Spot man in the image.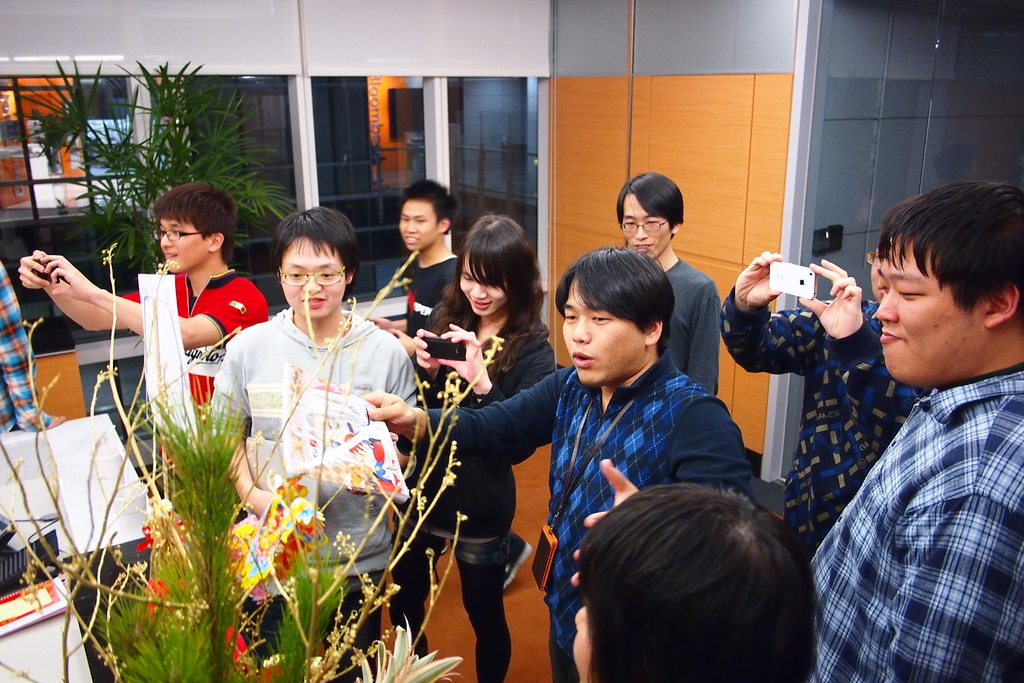
man found at (617, 167, 723, 397).
